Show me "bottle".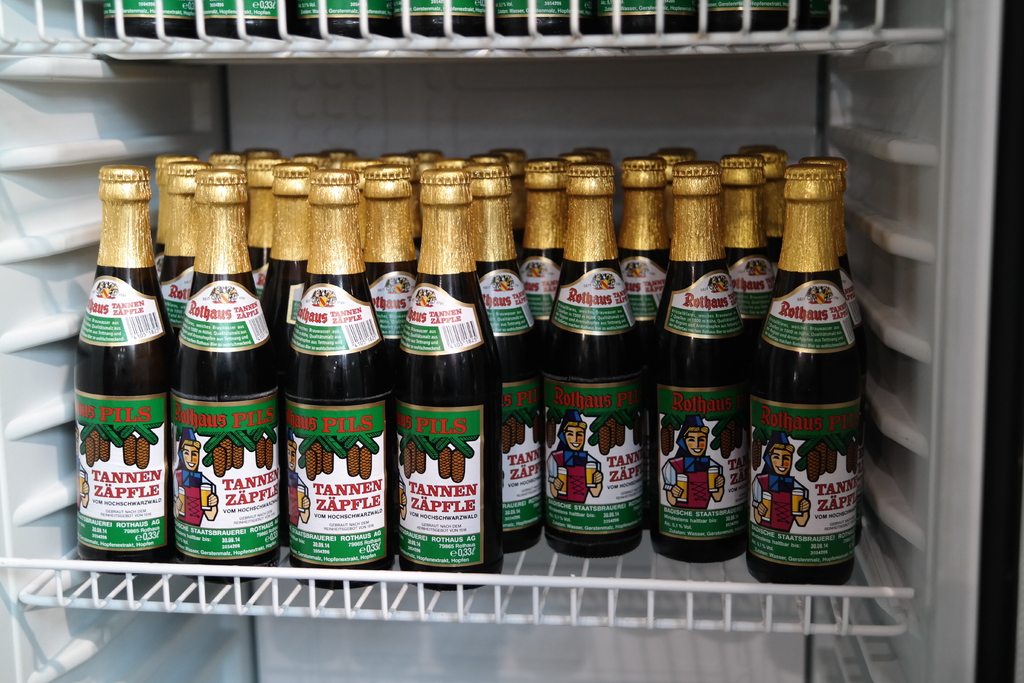
"bottle" is here: [x1=616, y1=156, x2=674, y2=335].
